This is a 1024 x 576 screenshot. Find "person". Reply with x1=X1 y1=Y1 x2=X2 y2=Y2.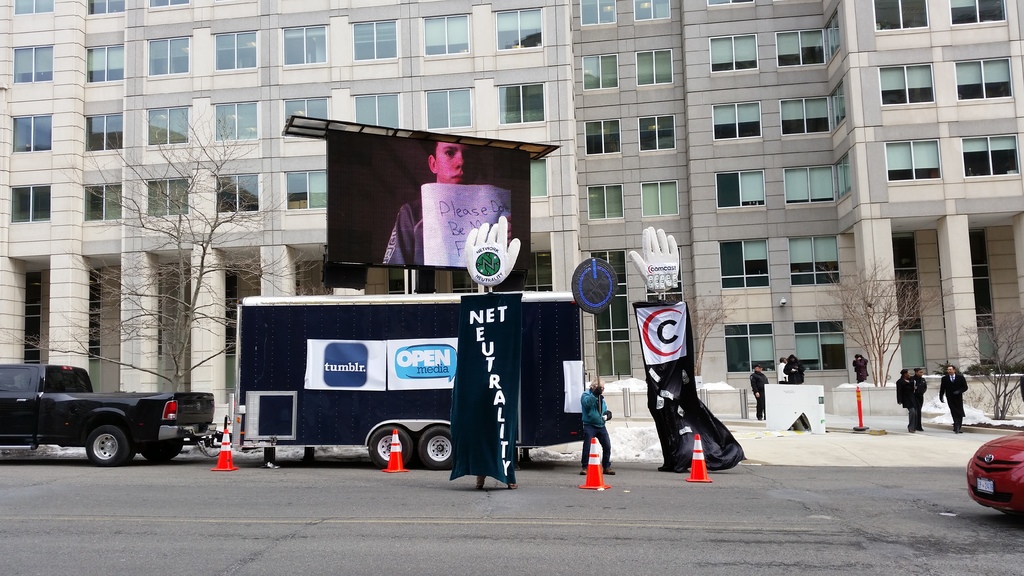
x1=894 y1=369 x2=922 y2=433.
